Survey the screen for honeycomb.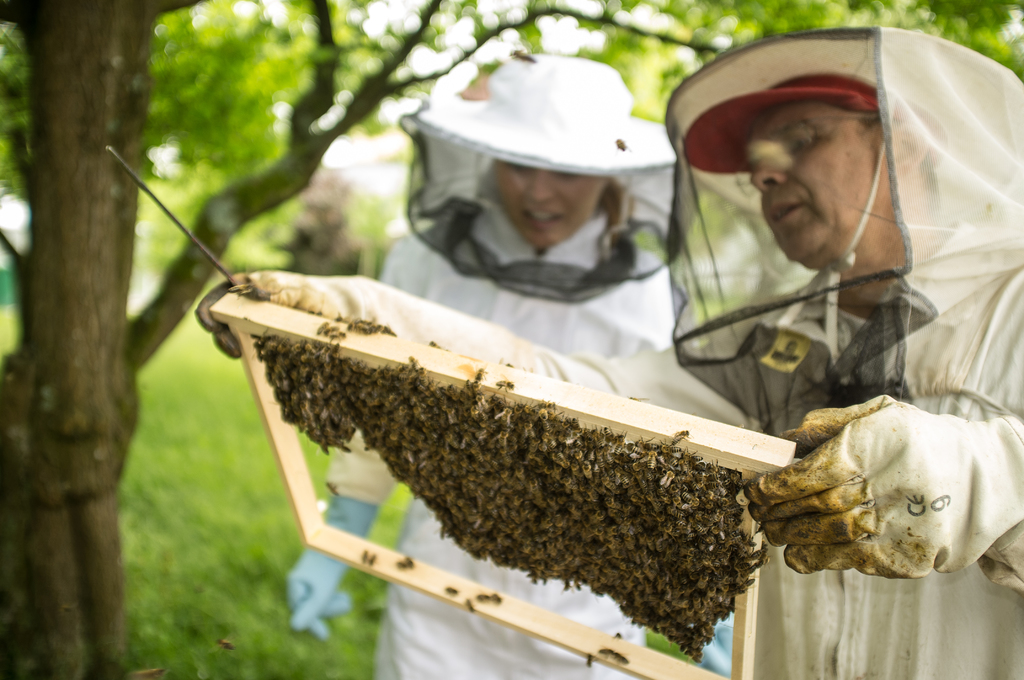
Survey found: (left=257, top=350, right=741, bottom=660).
